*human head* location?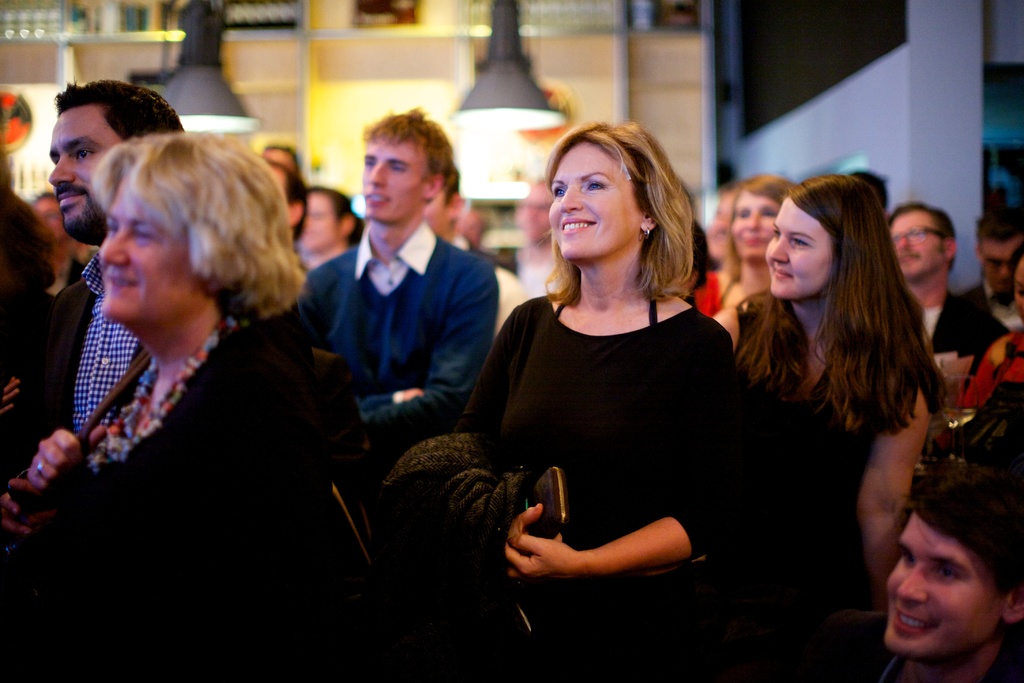
bbox=(300, 184, 360, 258)
